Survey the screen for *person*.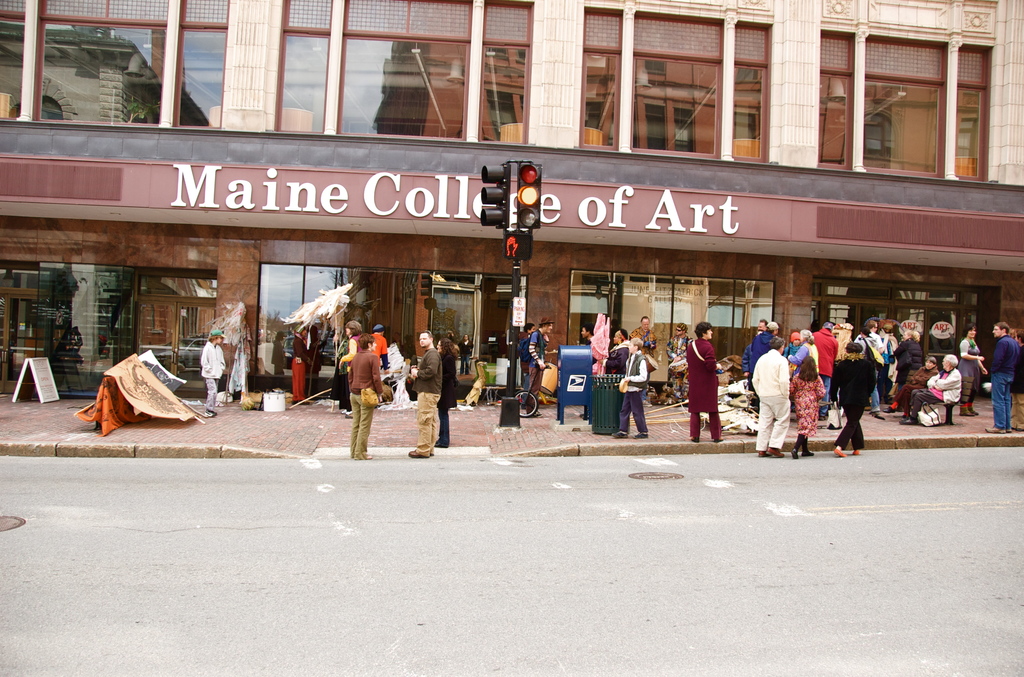
Survey found: x1=405, y1=330, x2=446, y2=459.
